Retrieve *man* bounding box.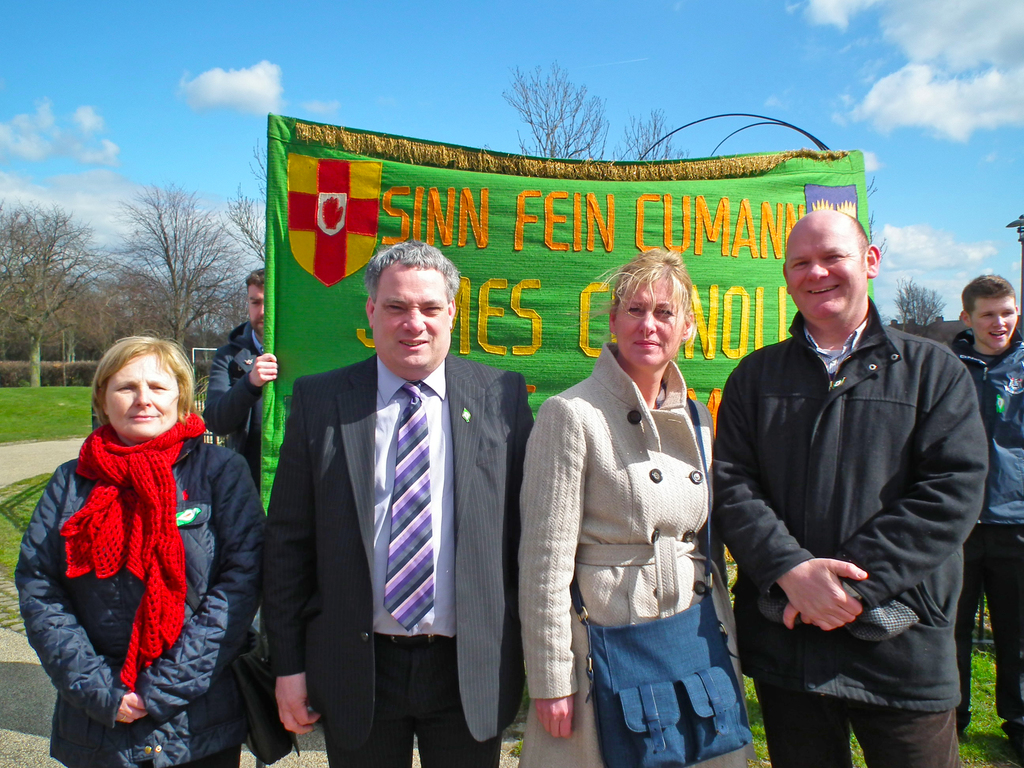
Bounding box: 721 201 994 767.
